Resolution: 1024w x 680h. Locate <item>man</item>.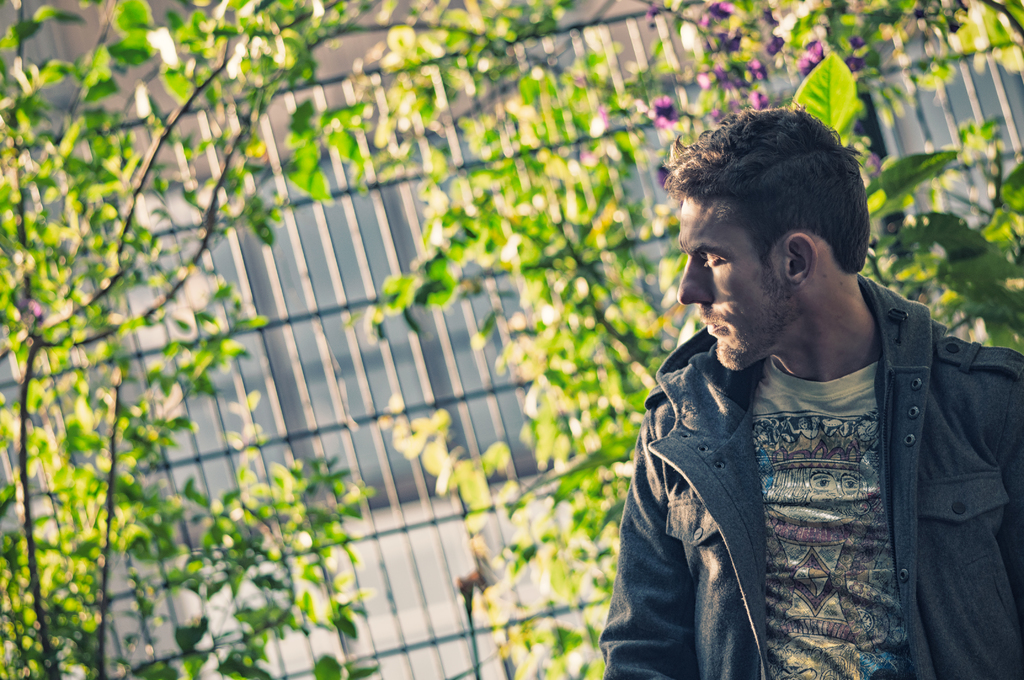
(608,83,1021,677).
